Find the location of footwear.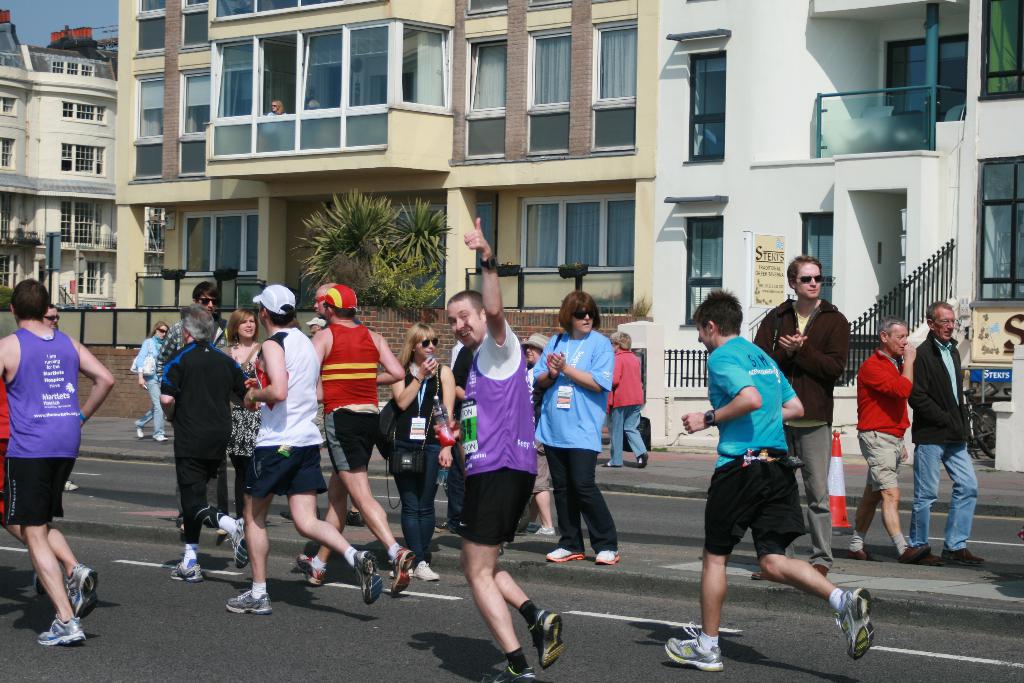
Location: BBox(753, 570, 767, 576).
